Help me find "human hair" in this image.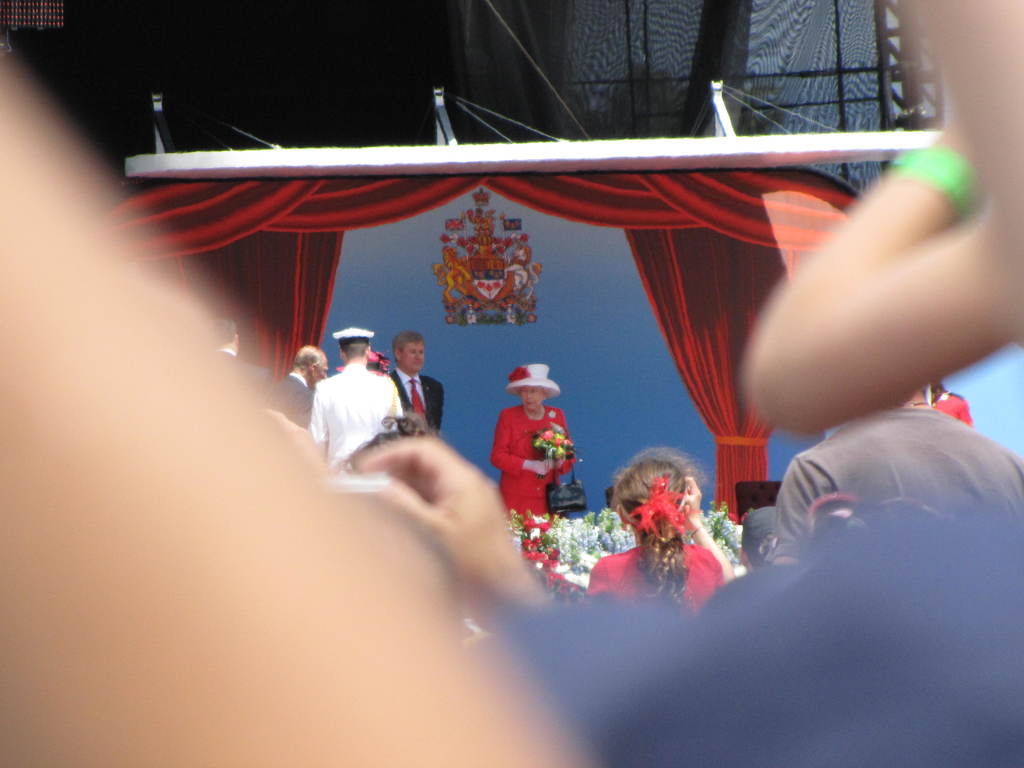
Found it: l=214, t=322, r=237, b=347.
